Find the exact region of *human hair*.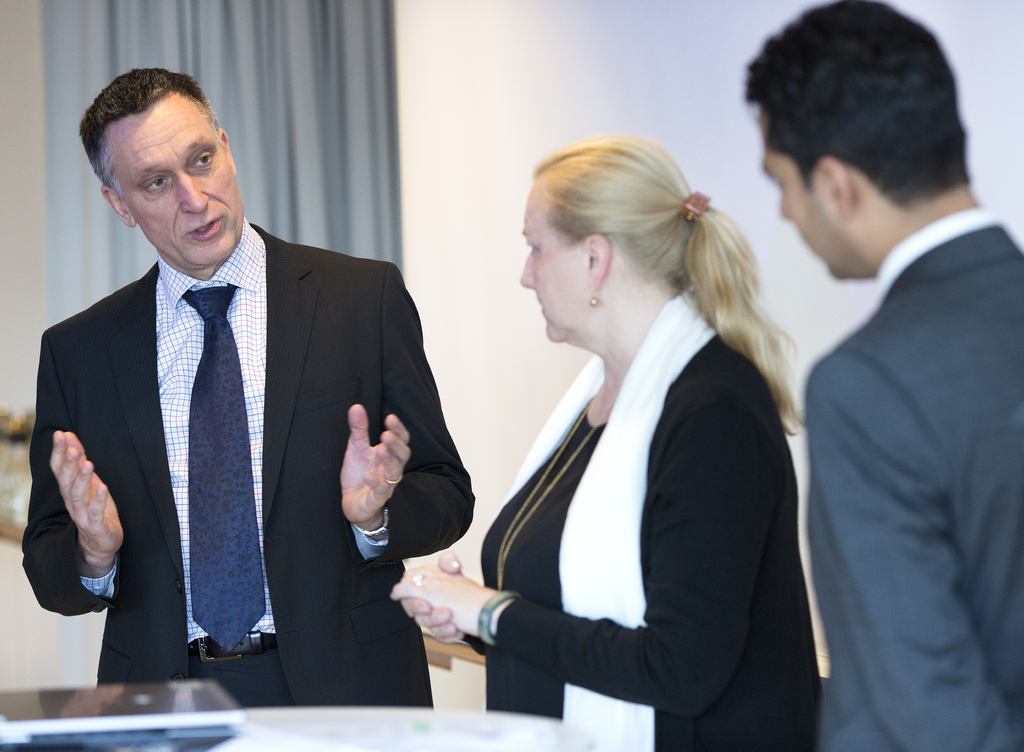
Exact region: x1=527, y1=132, x2=811, y2=442.
